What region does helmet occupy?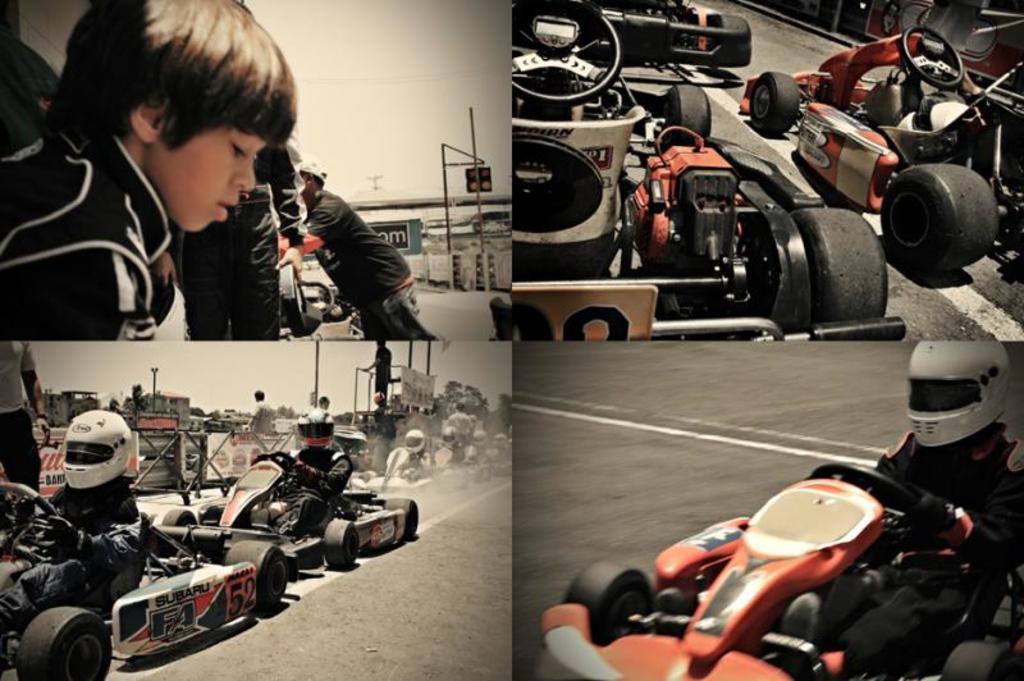
[294,408,340,449].
